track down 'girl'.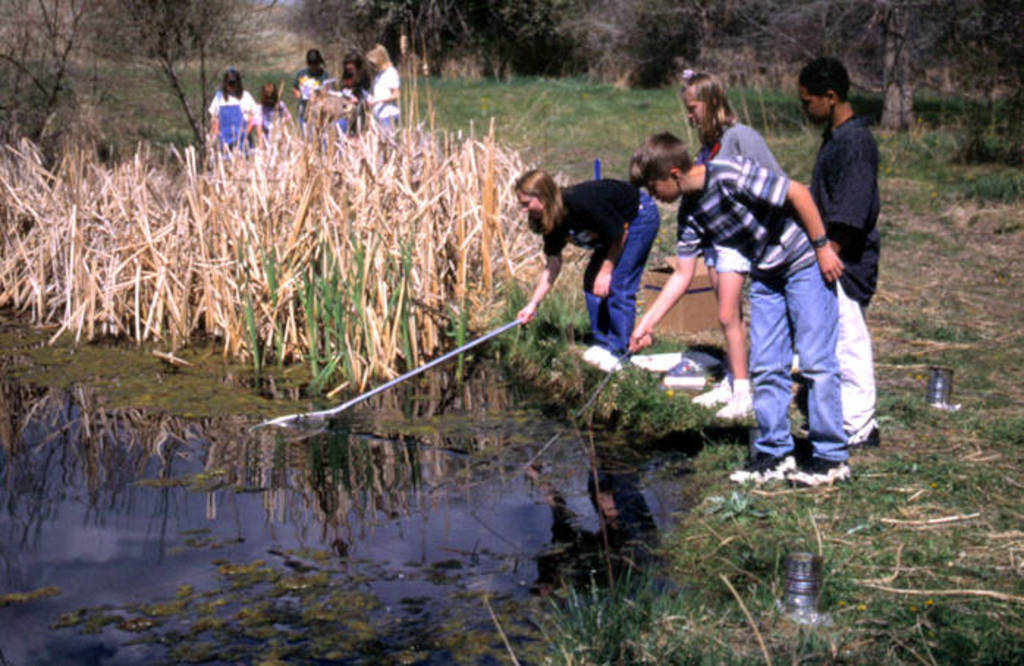
Tracked to (512, 167, 663, 370).
